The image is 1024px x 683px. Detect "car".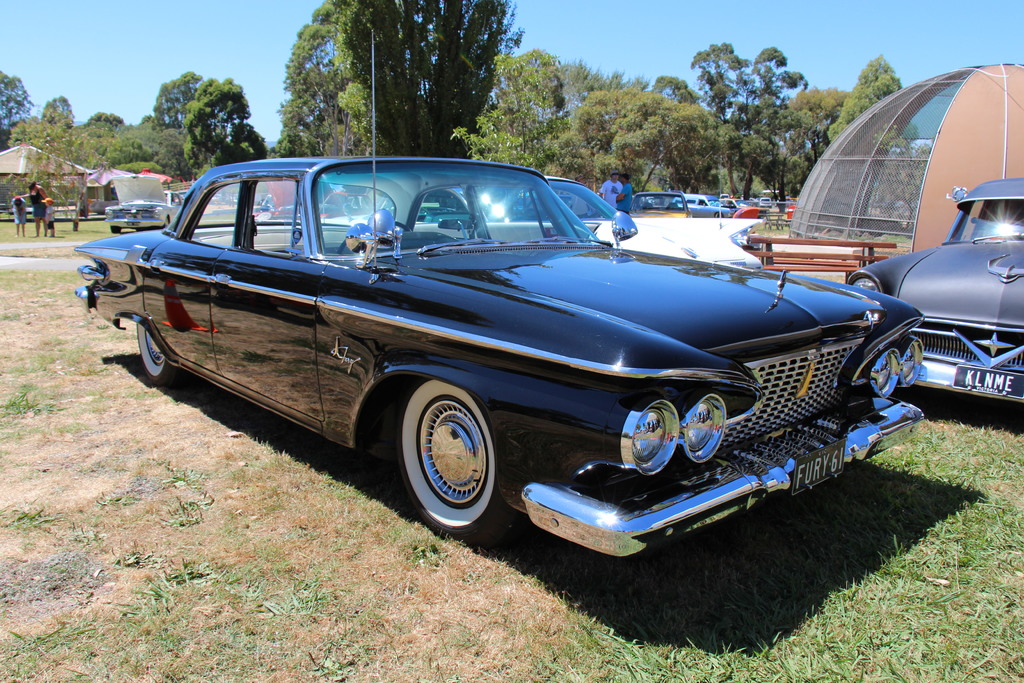
Detection: 847, 175, 1023, 415.
